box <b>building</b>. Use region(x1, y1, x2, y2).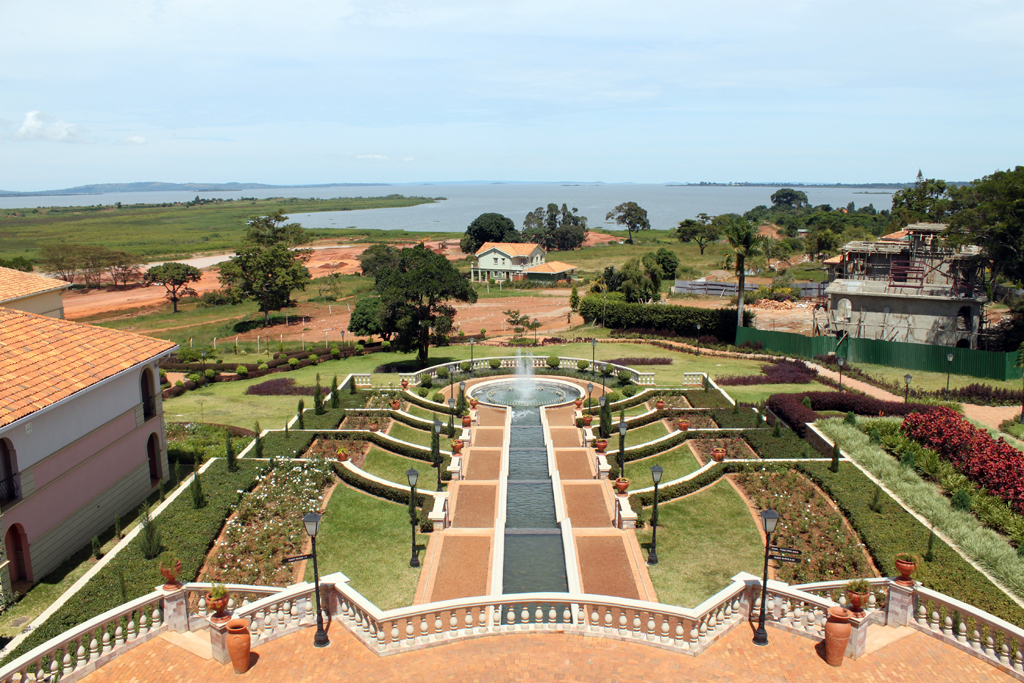
region(0, 263, 68, 315).
